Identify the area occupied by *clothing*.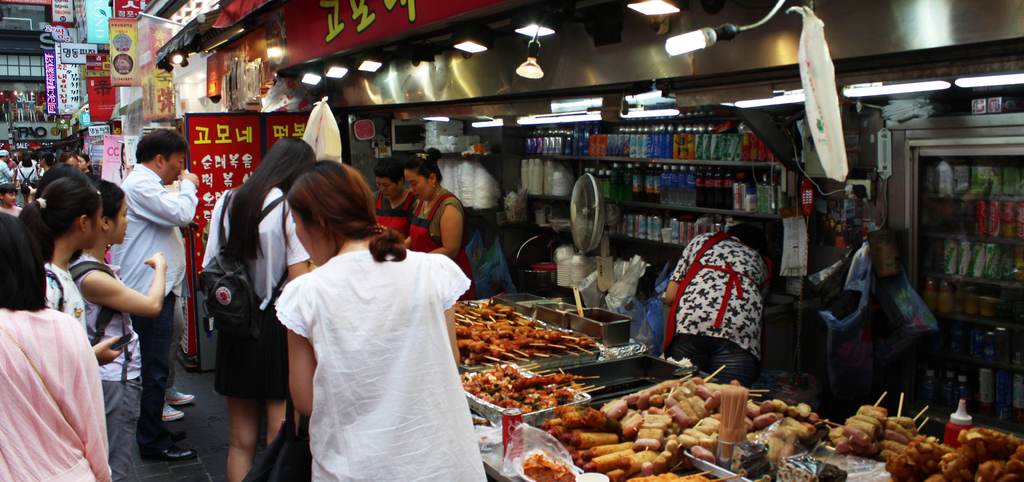
Area: box(0, 310, 113, 481).
